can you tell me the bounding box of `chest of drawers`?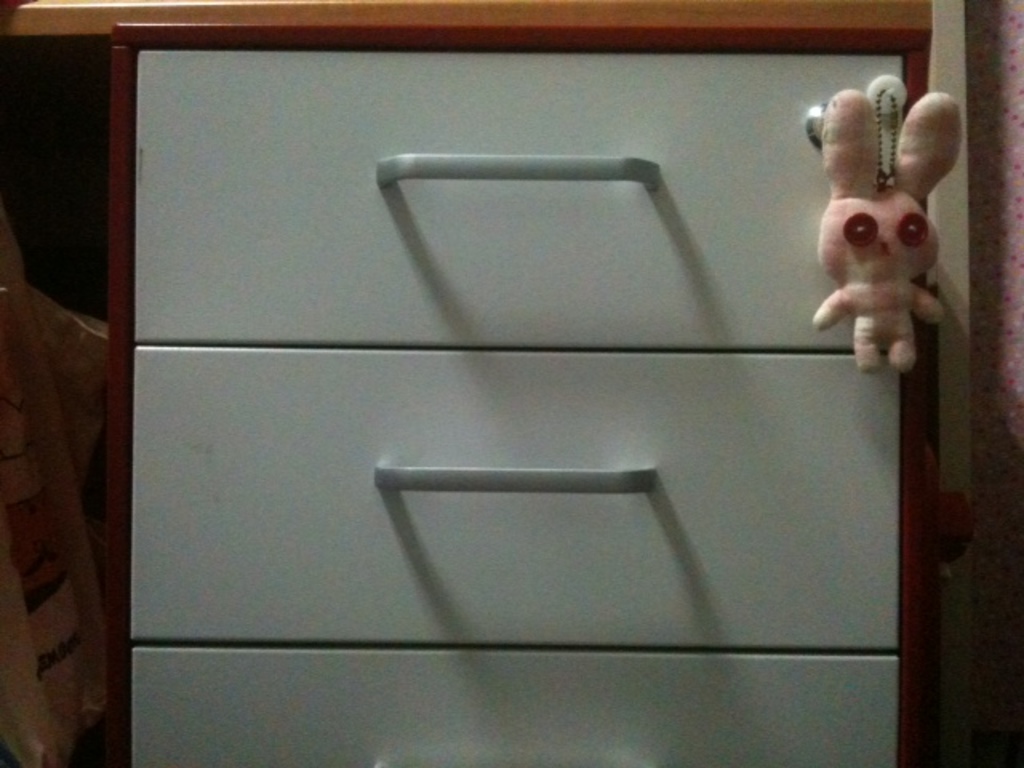
{"left": 0, "top": 0, "right": 978, "bottom": 766}.
